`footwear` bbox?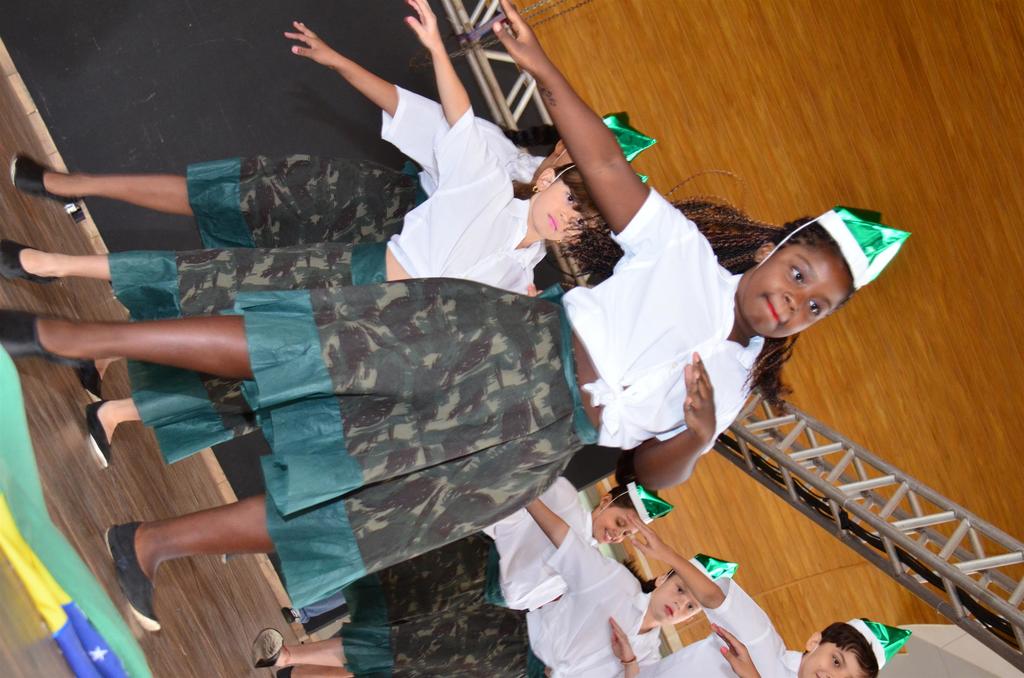
{"left": 10, "top": 156, "right": 81, "bottom": 200}
